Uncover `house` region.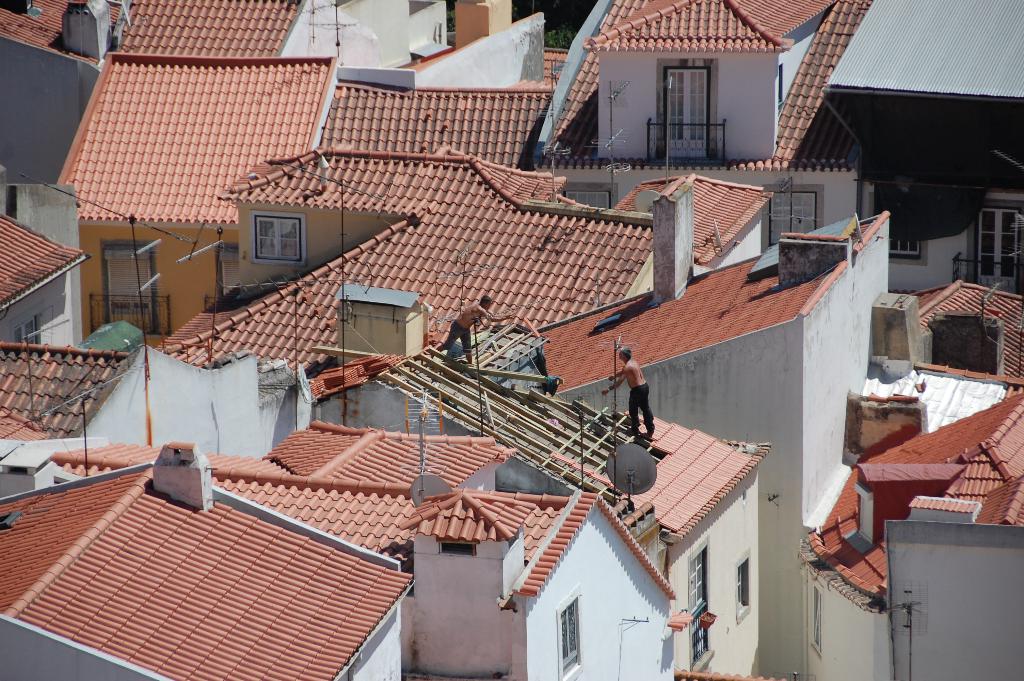
Uncovered: Rect(376, 482, 675, 673).
